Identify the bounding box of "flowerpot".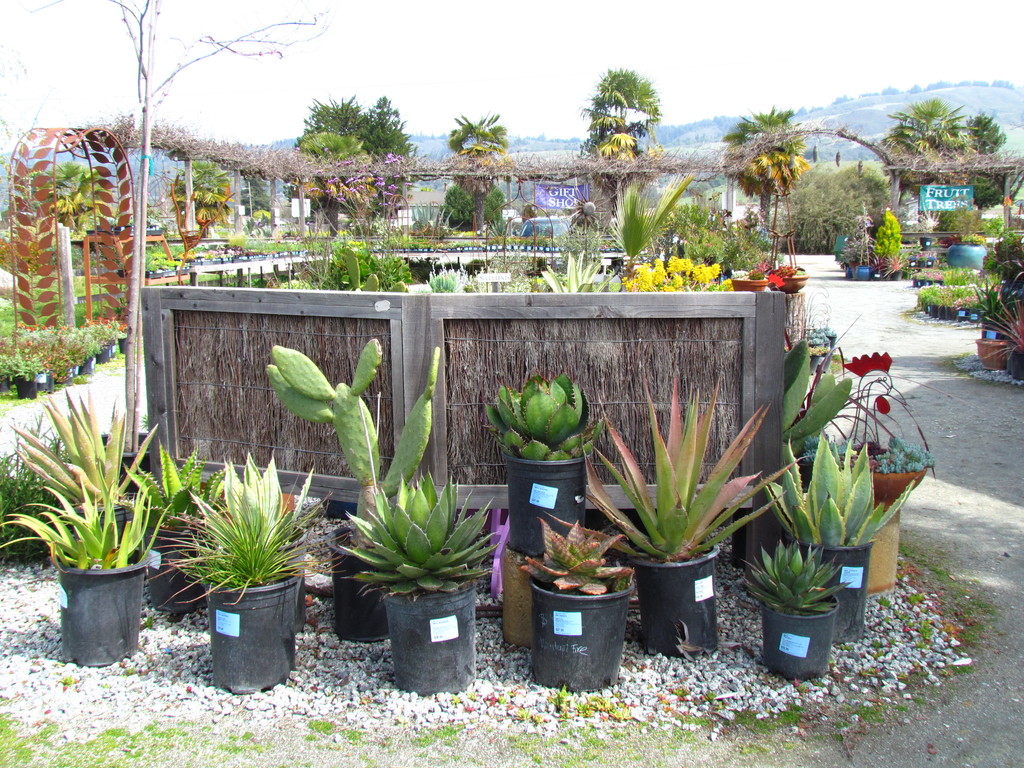
870:441:933:576.
